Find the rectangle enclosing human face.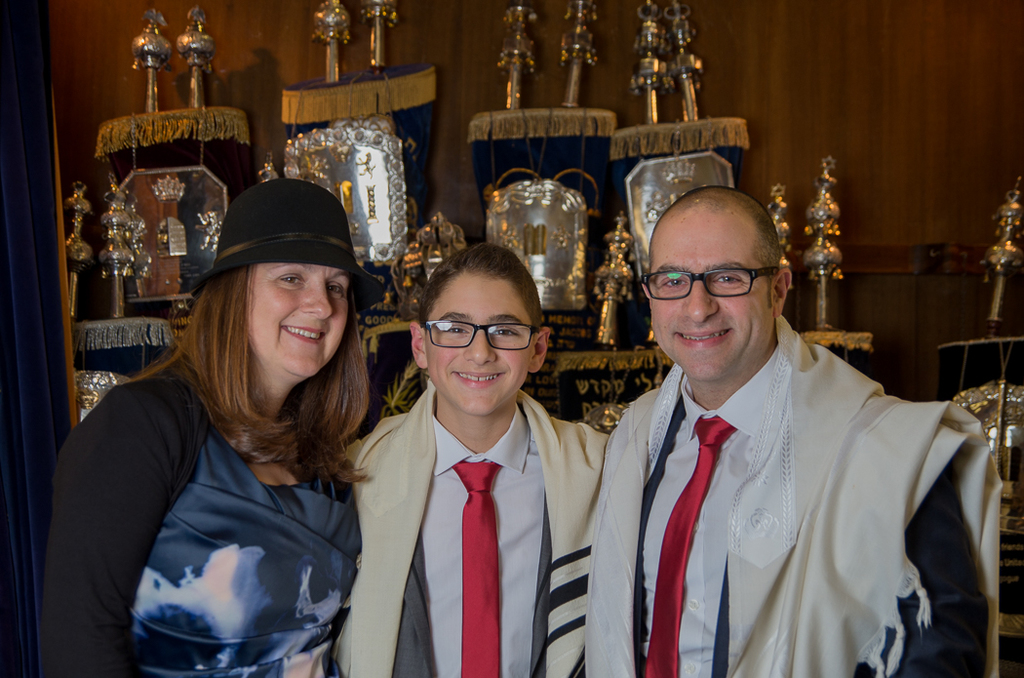
(652, 217, 774, 379).
